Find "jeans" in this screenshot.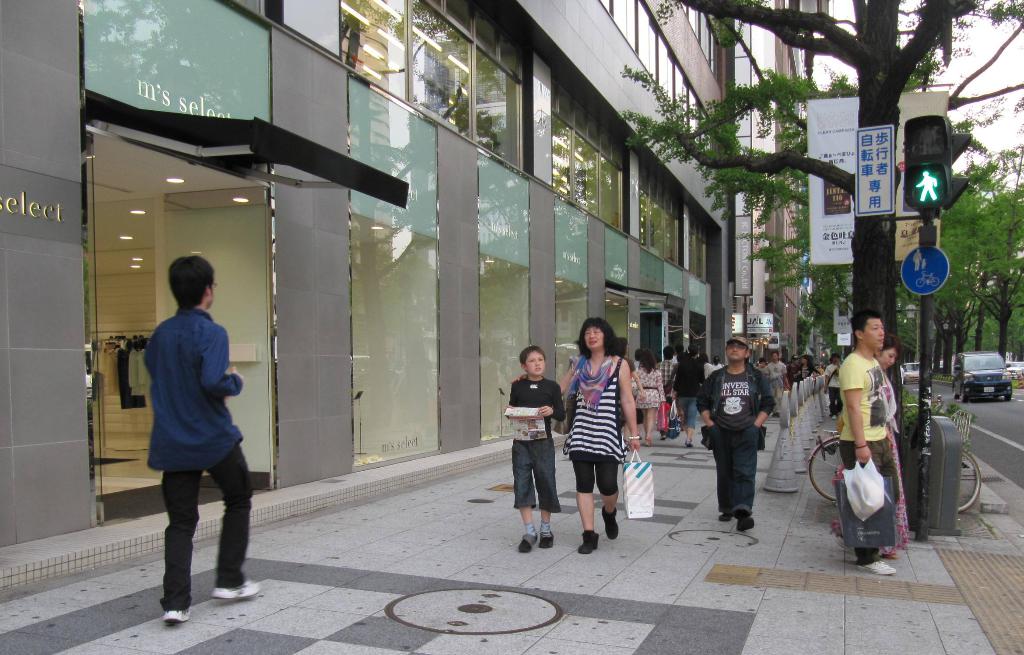
The bounding box for "jeans" is 517,436,564,513.
